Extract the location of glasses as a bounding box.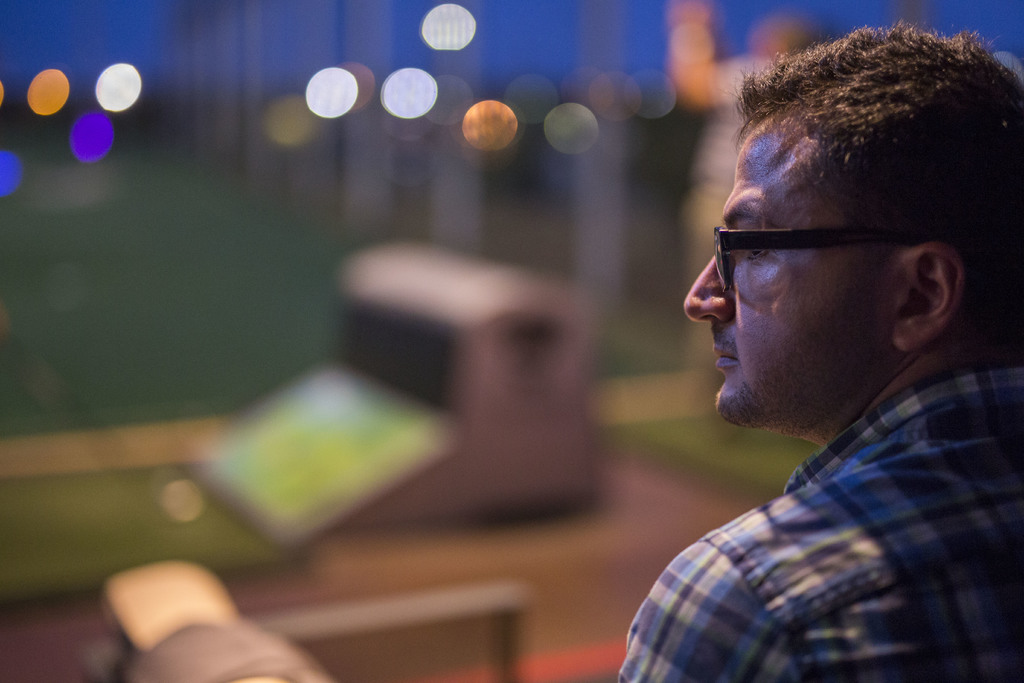
(x1=719, y1=210, x2=1018, y2=315).
